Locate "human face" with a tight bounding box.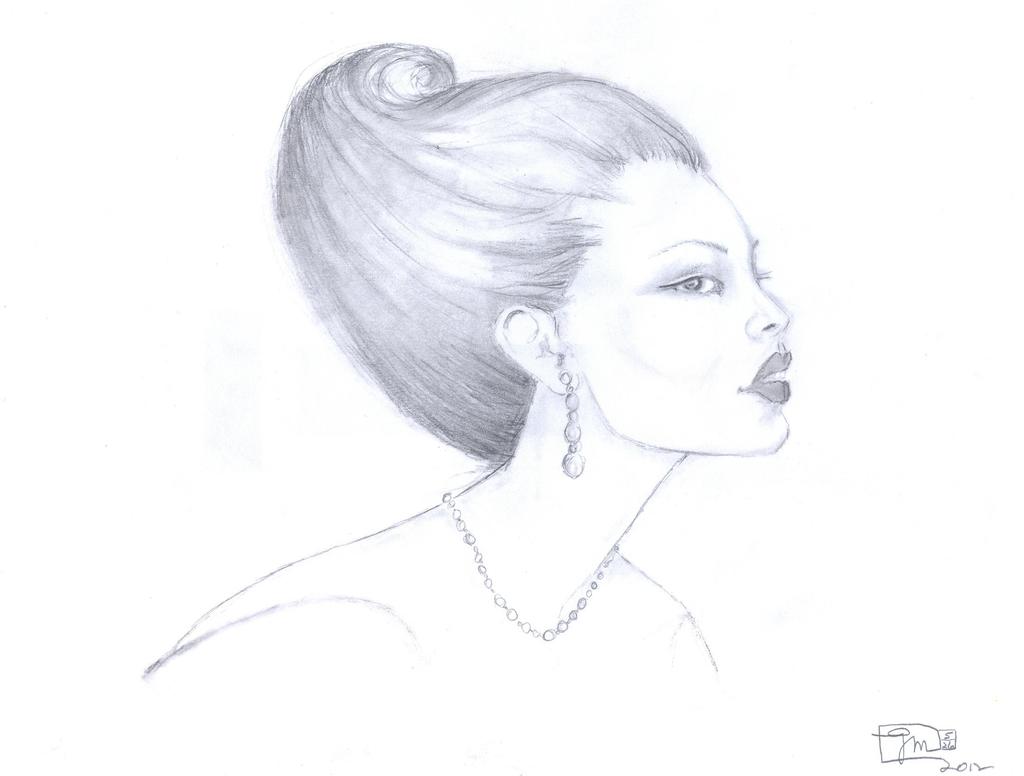
554:158:792:450.
